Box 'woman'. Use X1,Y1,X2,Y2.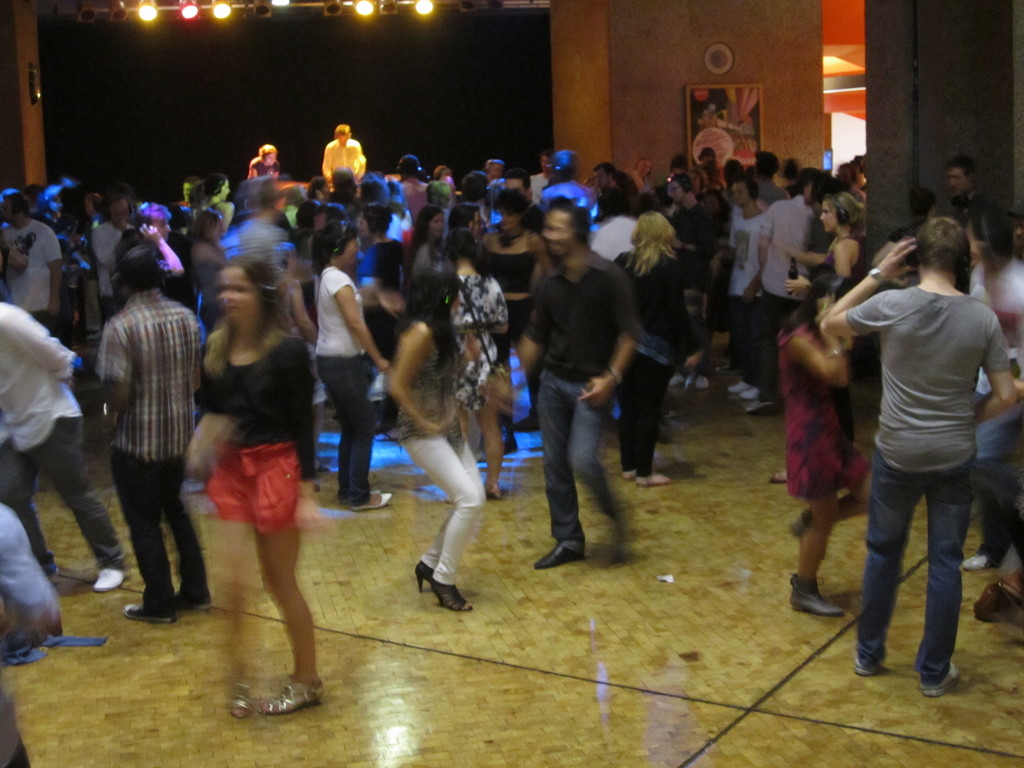
773,188,881,480.
